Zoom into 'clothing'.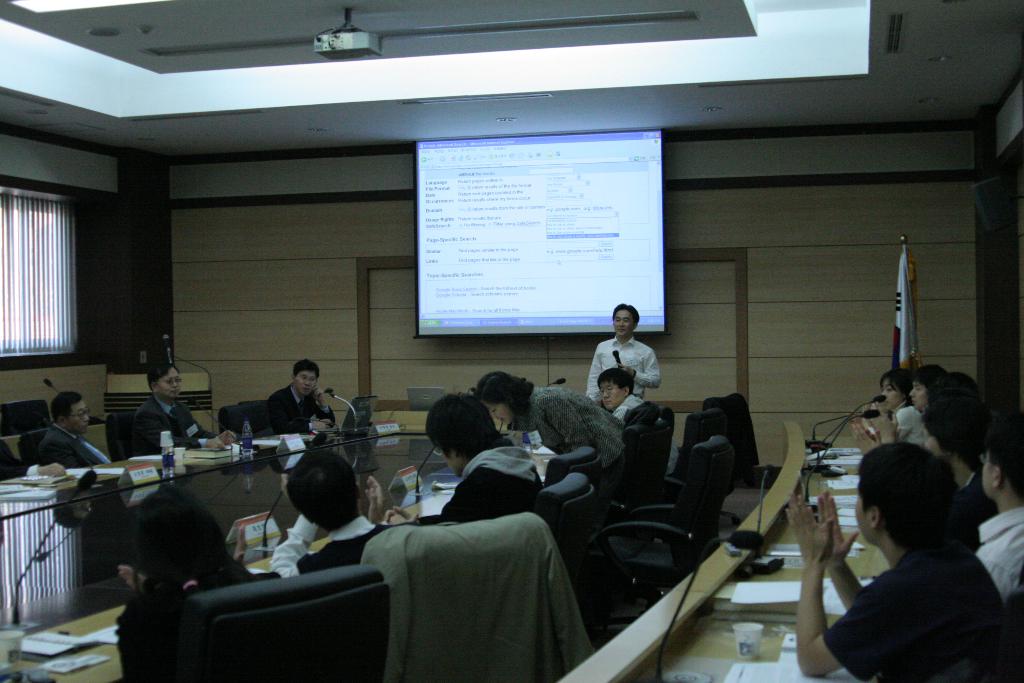
Zoom target: [left=509, top=377, right=624, bottom=477].
